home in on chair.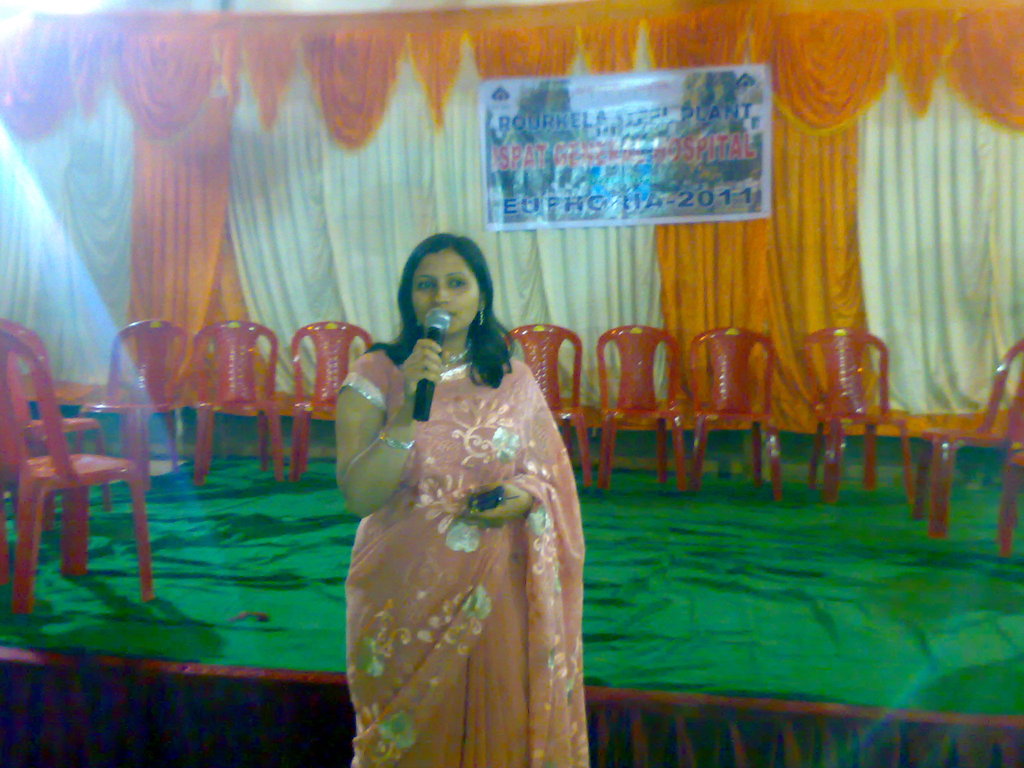
Homed in at detection(595, 324, 689, 490).
